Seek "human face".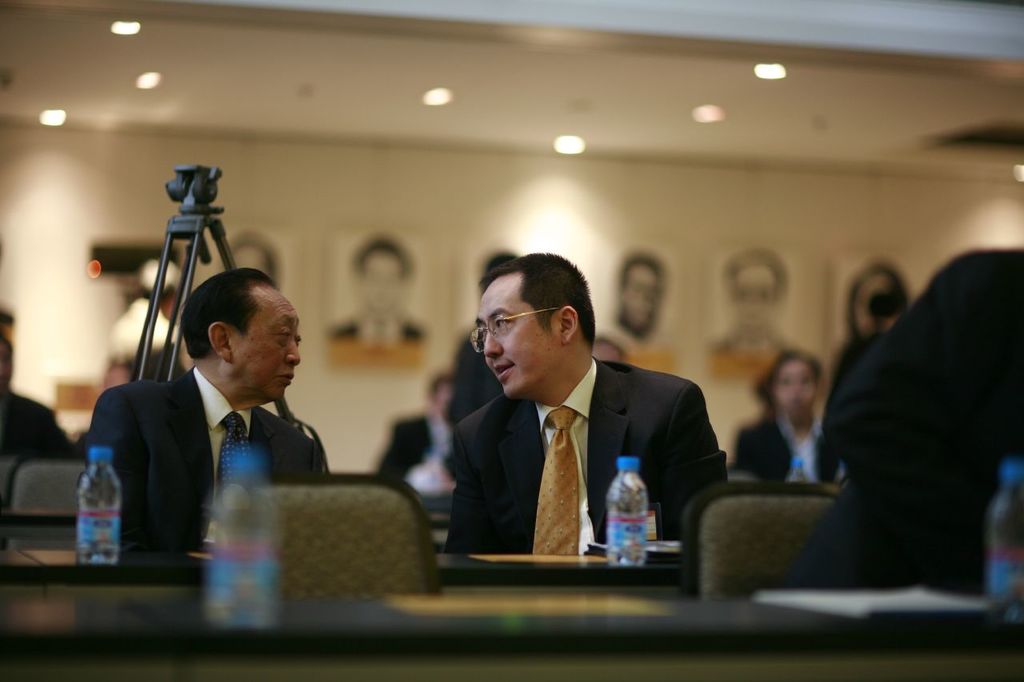
<region>774, 361, 817, 420</region>.
